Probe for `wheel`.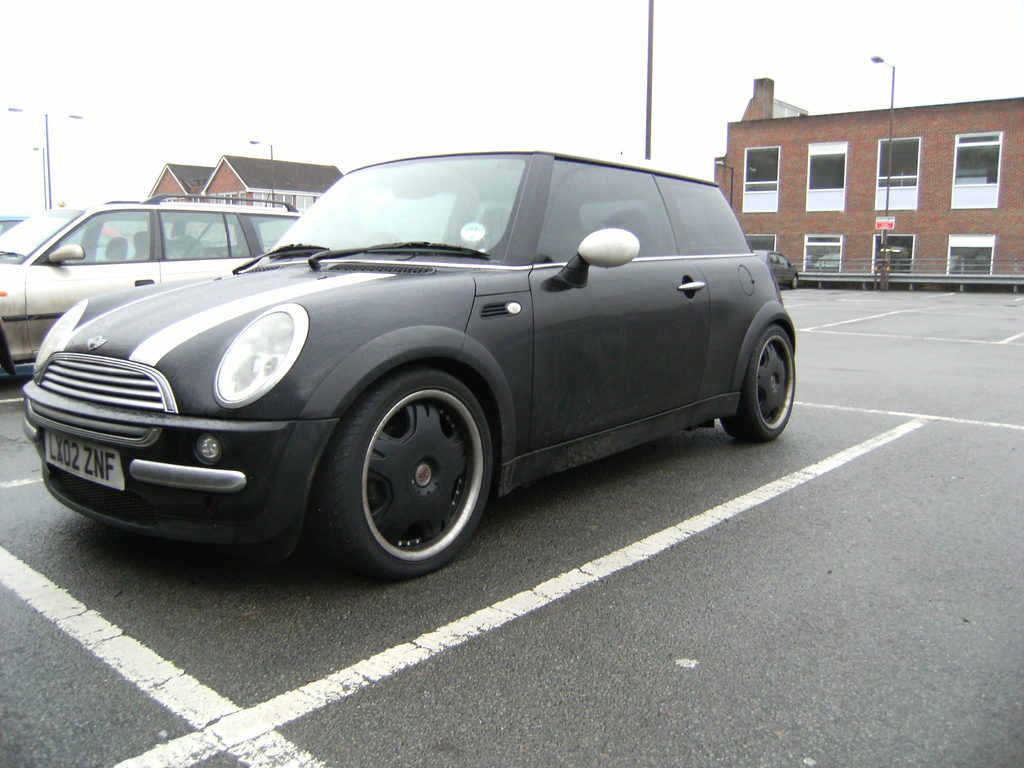
Probe result: bbox=[0, 336, 4, 381].
